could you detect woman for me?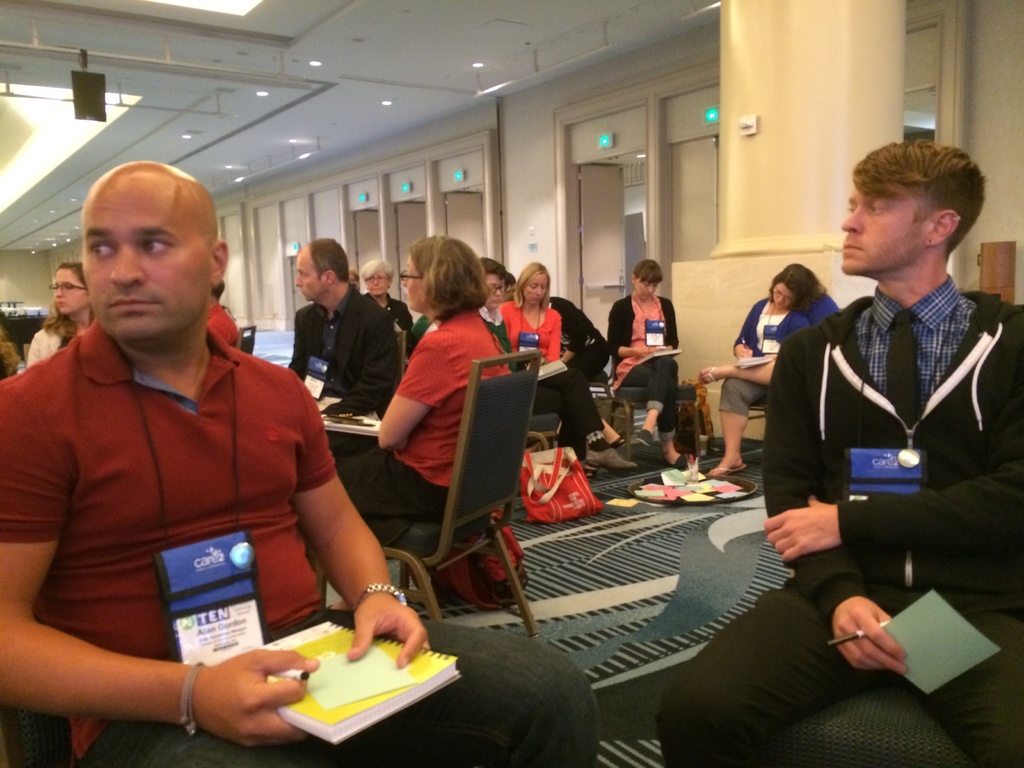
Detection result: 359:260:413:336.
